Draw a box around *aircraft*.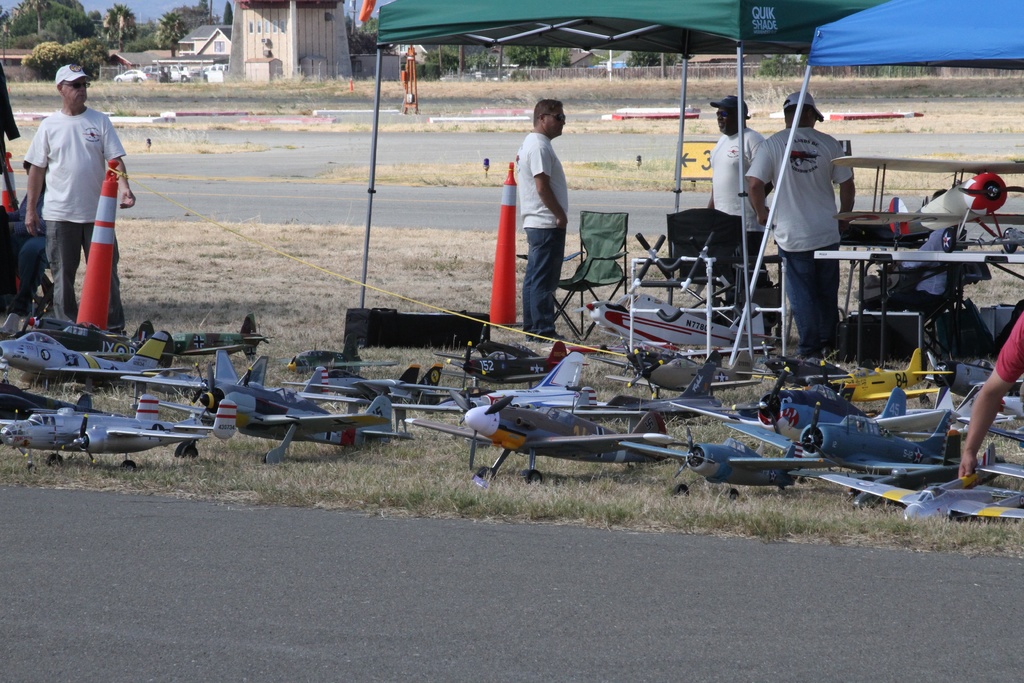
<bbox>6, 409, 202, 475</bbox>.
